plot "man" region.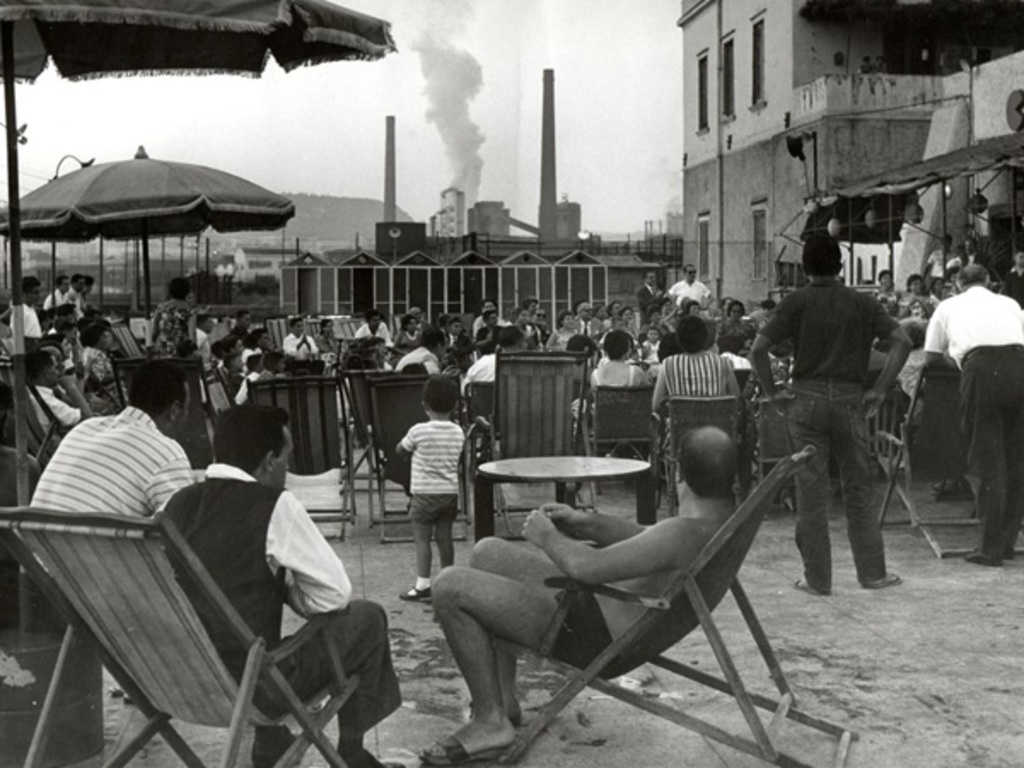
Plotted at {"left": 422, "top": 420, "right": 763, "bottom": 765}.
